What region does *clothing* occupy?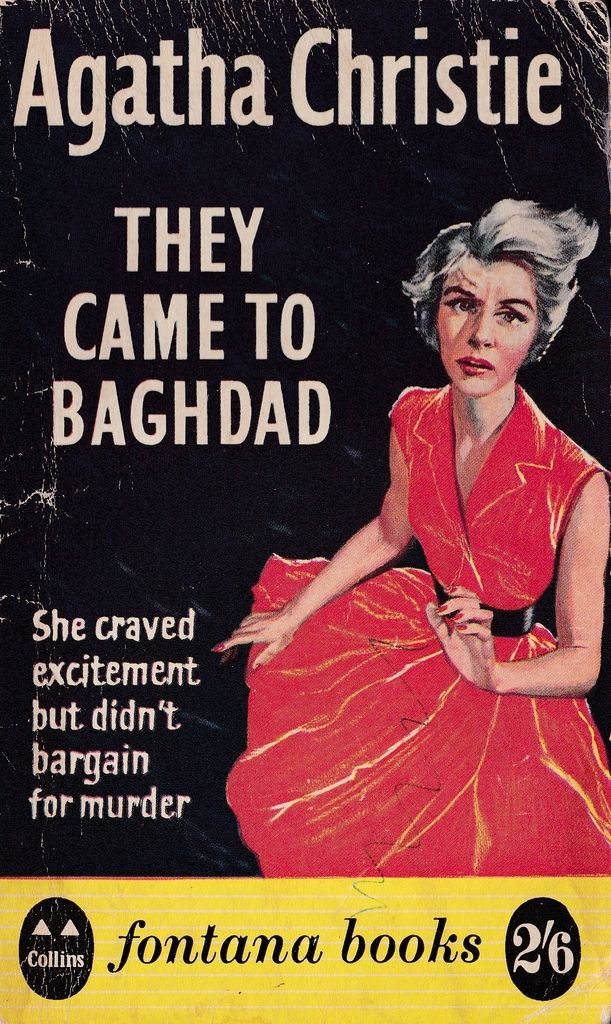
locate(226, 380, 610, 879).
